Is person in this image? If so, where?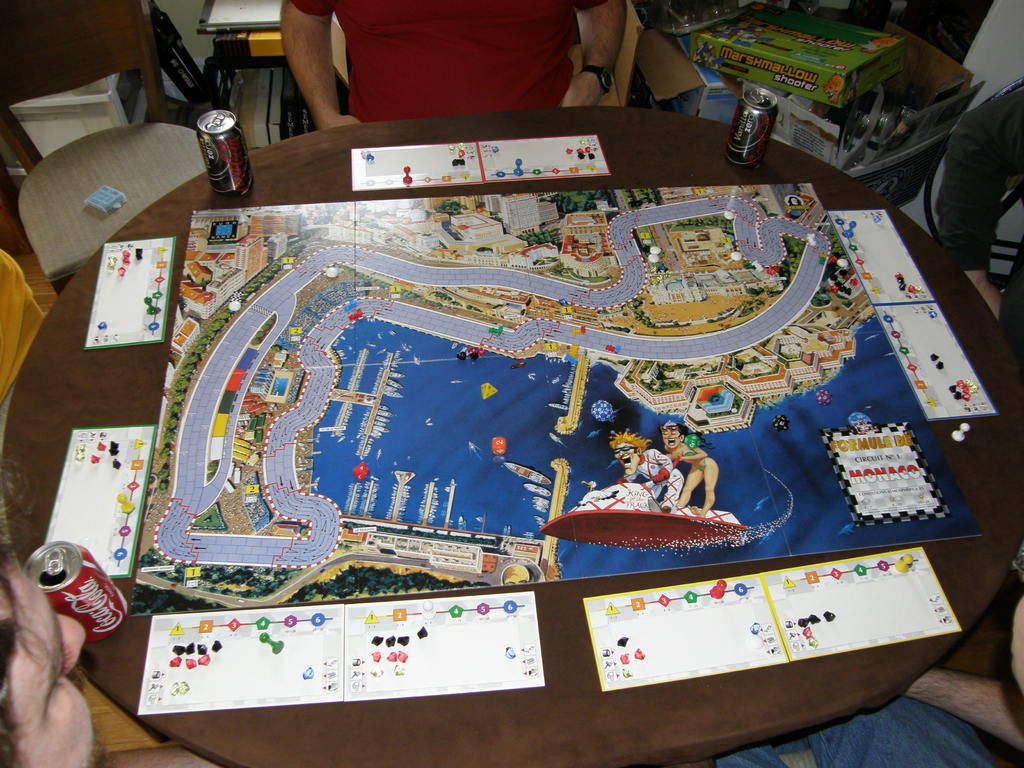
Yes, at (610, 429, 684, 515).
